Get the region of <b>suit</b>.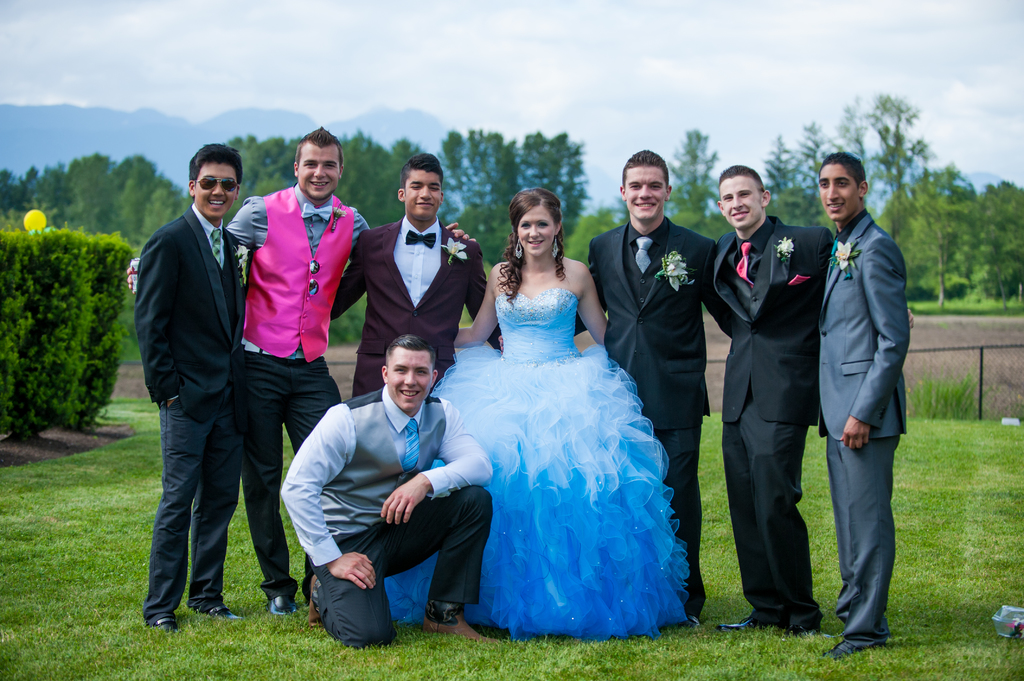
[left=334, top=212, right=497, bottom=396].
